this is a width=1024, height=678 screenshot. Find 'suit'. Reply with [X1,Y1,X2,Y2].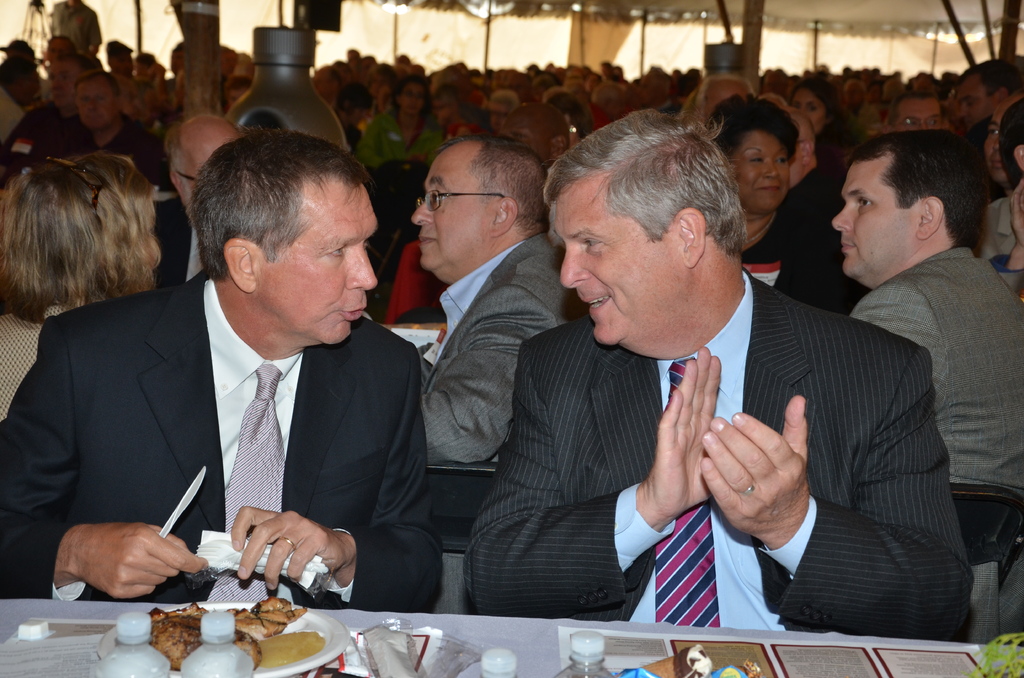
[421,228,586,617].
